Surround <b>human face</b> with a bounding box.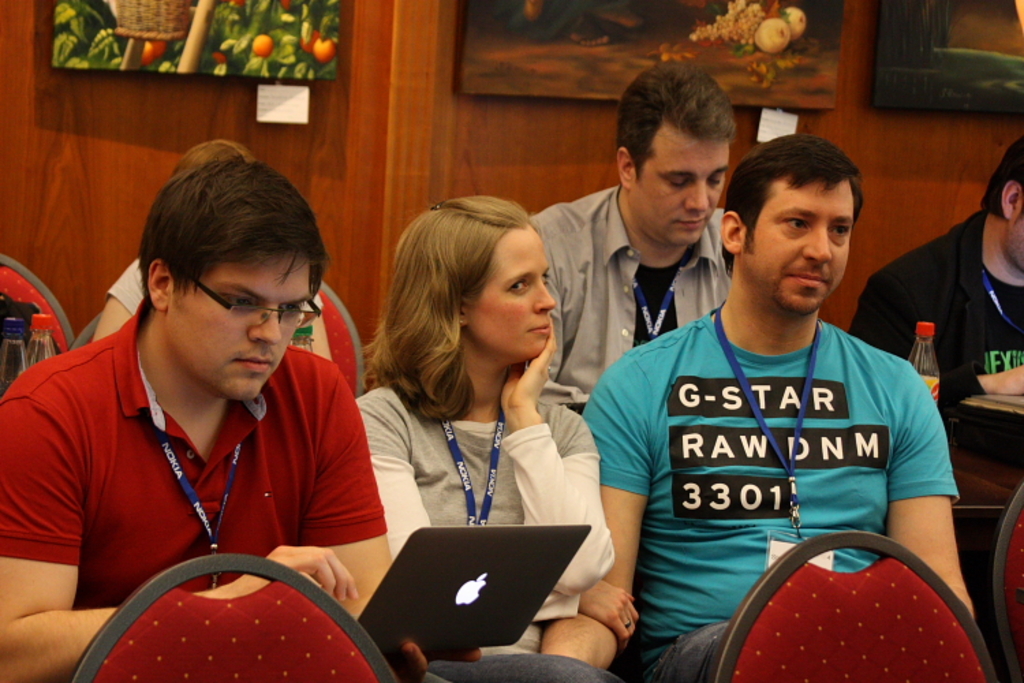
479 234 549 351.
